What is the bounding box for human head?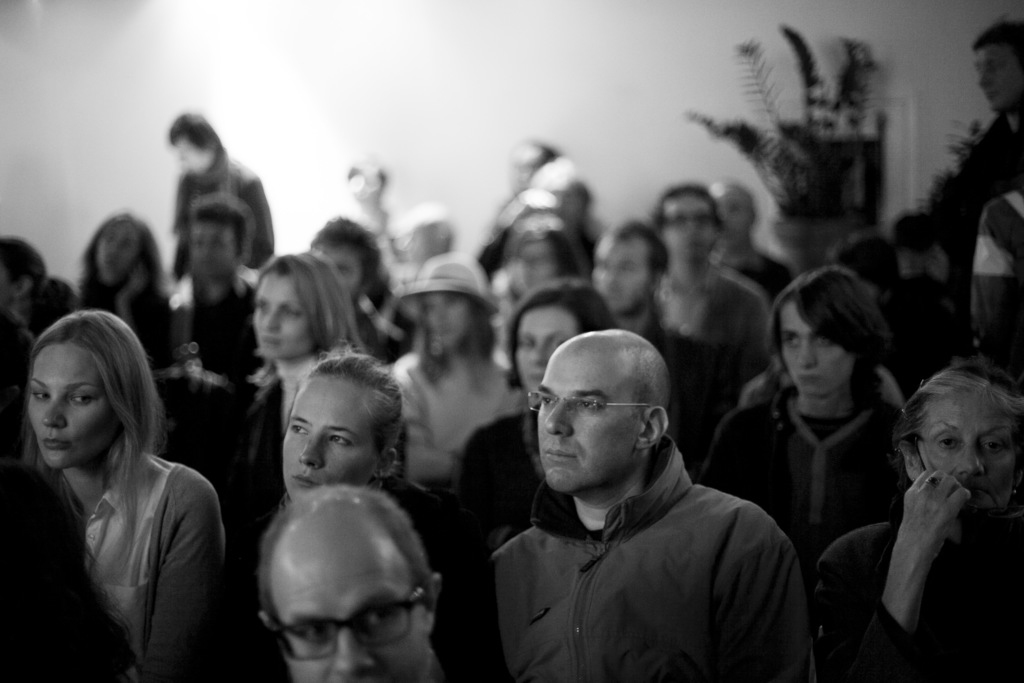
[left=281, top=342, right=401, bottom=502].
